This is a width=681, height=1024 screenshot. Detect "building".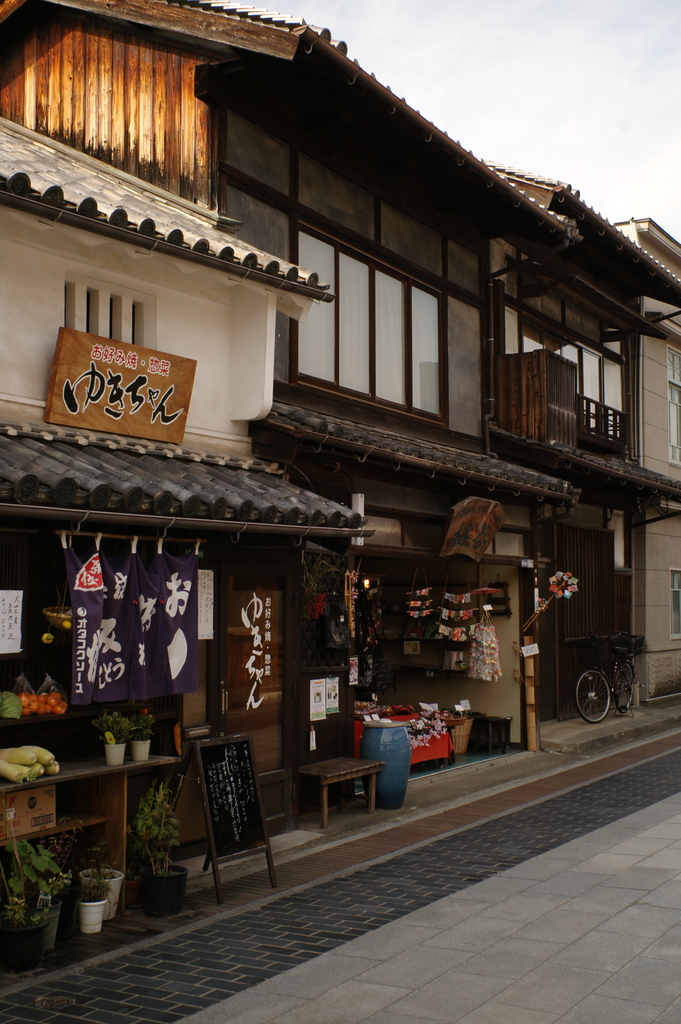
locate(0, 122, 368, 884).
